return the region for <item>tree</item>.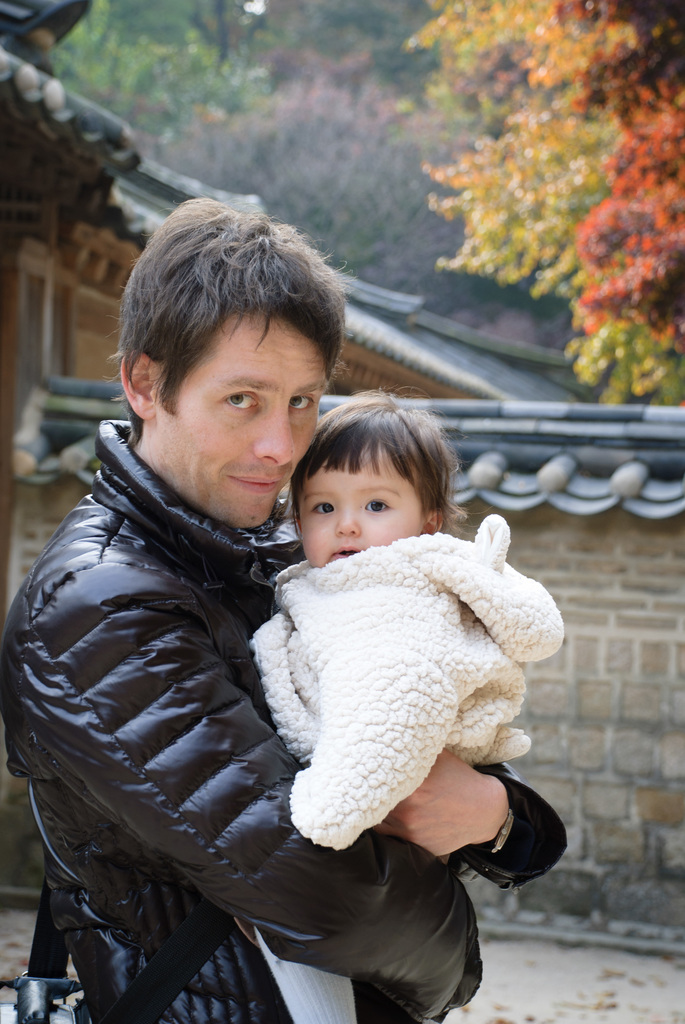
(left=60, top=0, right=417, bottom=290).
